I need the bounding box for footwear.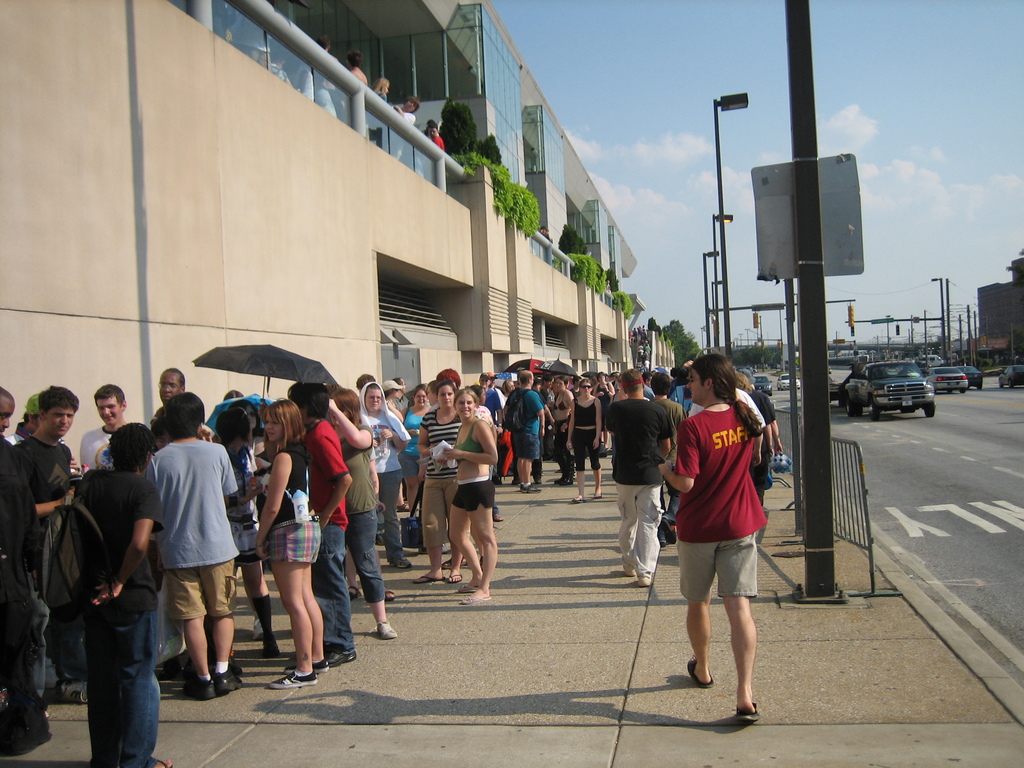
Here it is: x1=60 y1=681 x2=87 y2=703.
